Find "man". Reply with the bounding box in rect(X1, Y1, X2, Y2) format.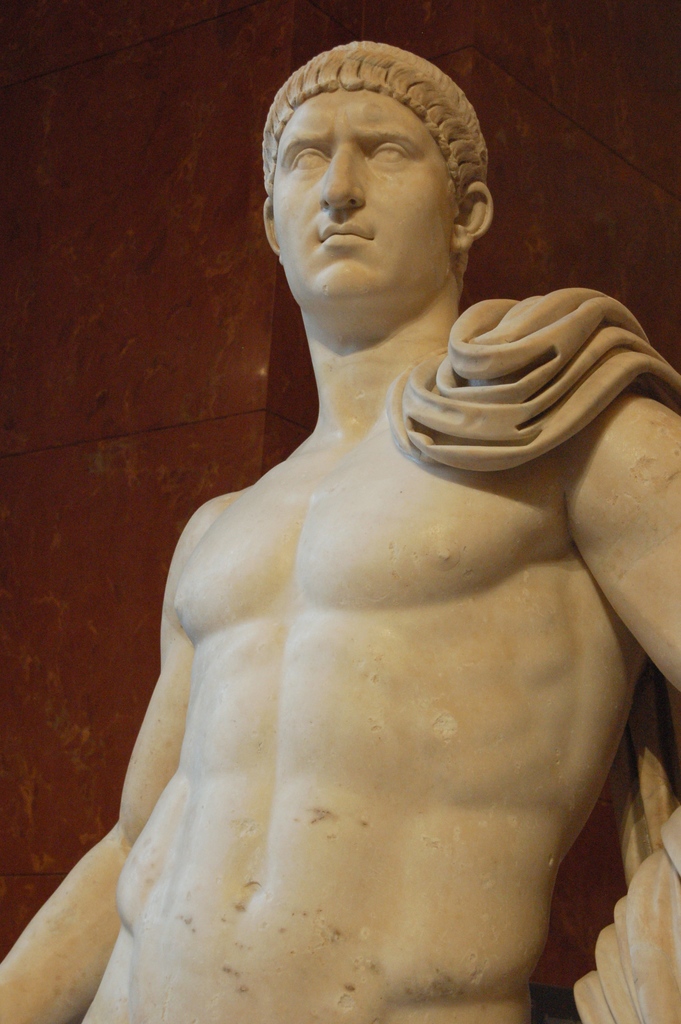
rect(38, 18, 663, 1021).
